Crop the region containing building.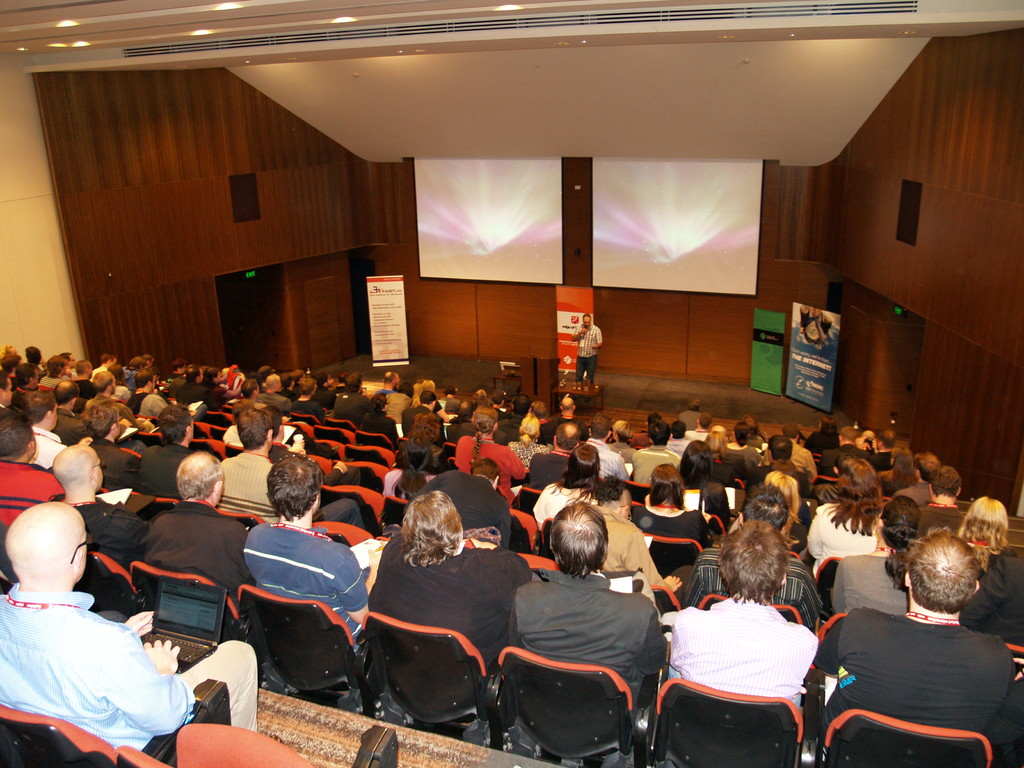
Crop region: (x1=0, y1=0, x2=1023, y2=767).
